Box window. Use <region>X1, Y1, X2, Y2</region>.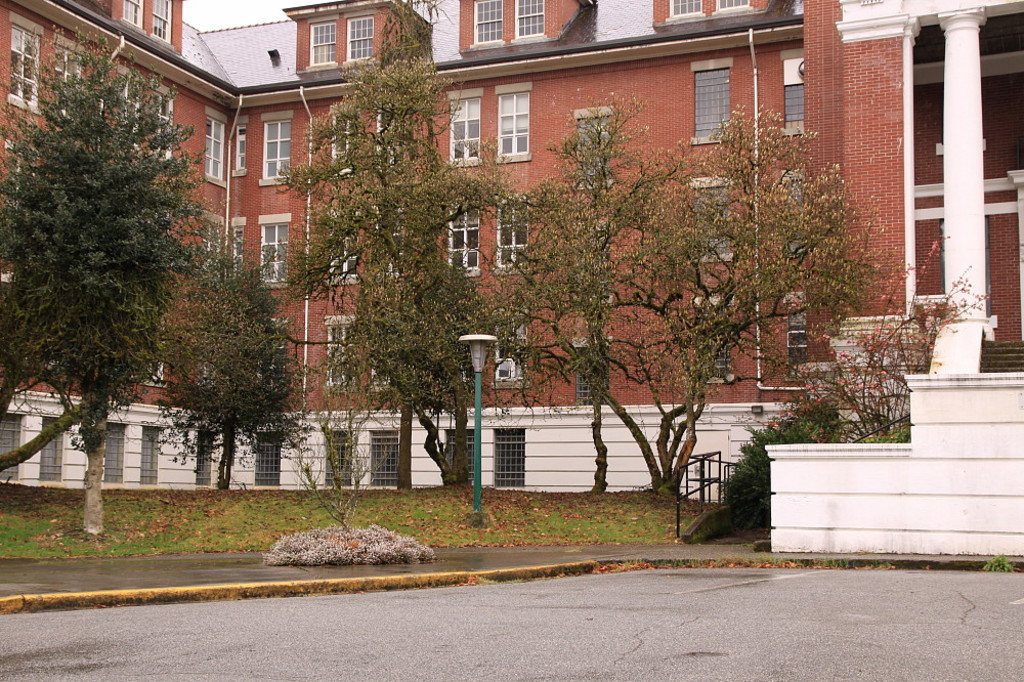
<region>374, 203, 409, 278</region>.
